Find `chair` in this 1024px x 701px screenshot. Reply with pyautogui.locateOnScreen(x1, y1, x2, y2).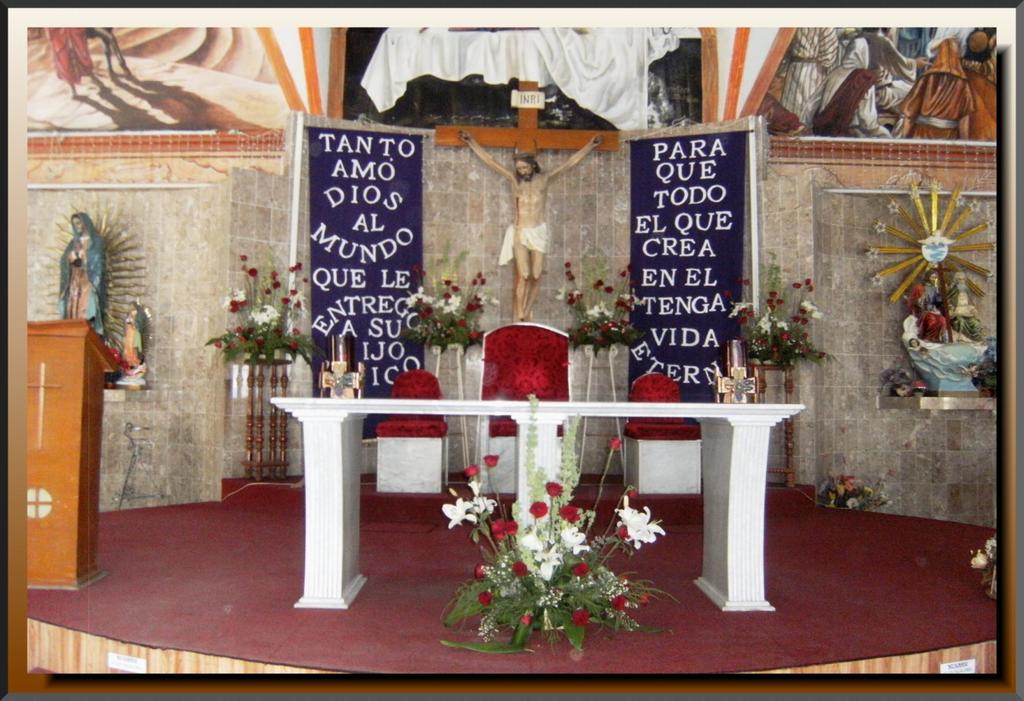
pyautogui.locateOnScreen(479, 318, 570, 492).
